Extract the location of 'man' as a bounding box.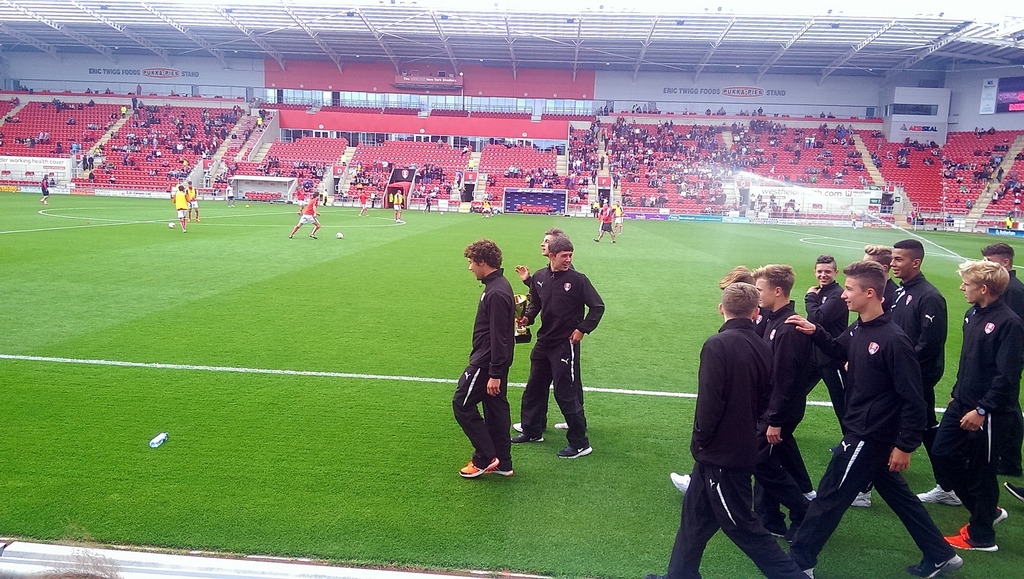
l=803, t=257, r=854, b=366.
